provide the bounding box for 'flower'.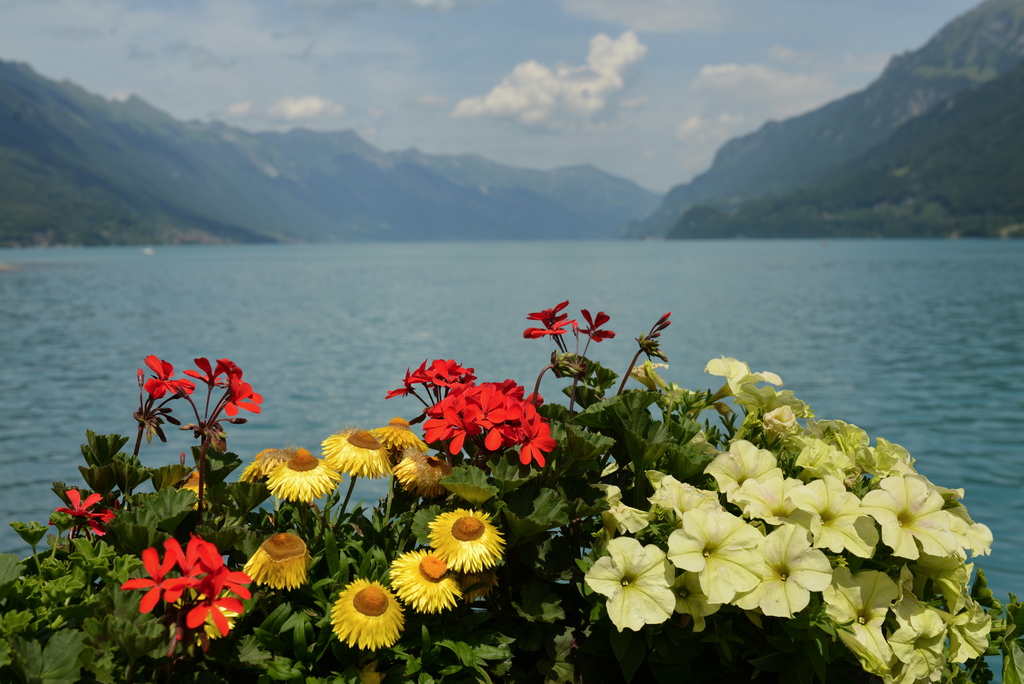
l=174, t=594, r=243, b=646.
